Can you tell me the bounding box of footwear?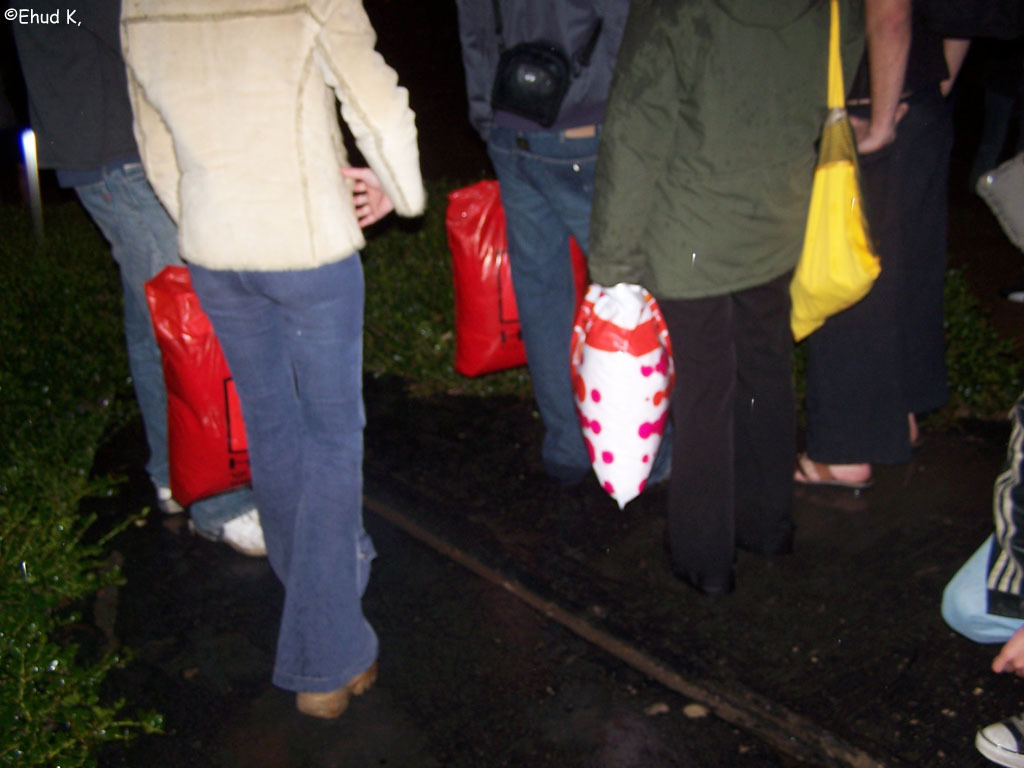
x1=729, y1=519, x2=803, y2=566.
